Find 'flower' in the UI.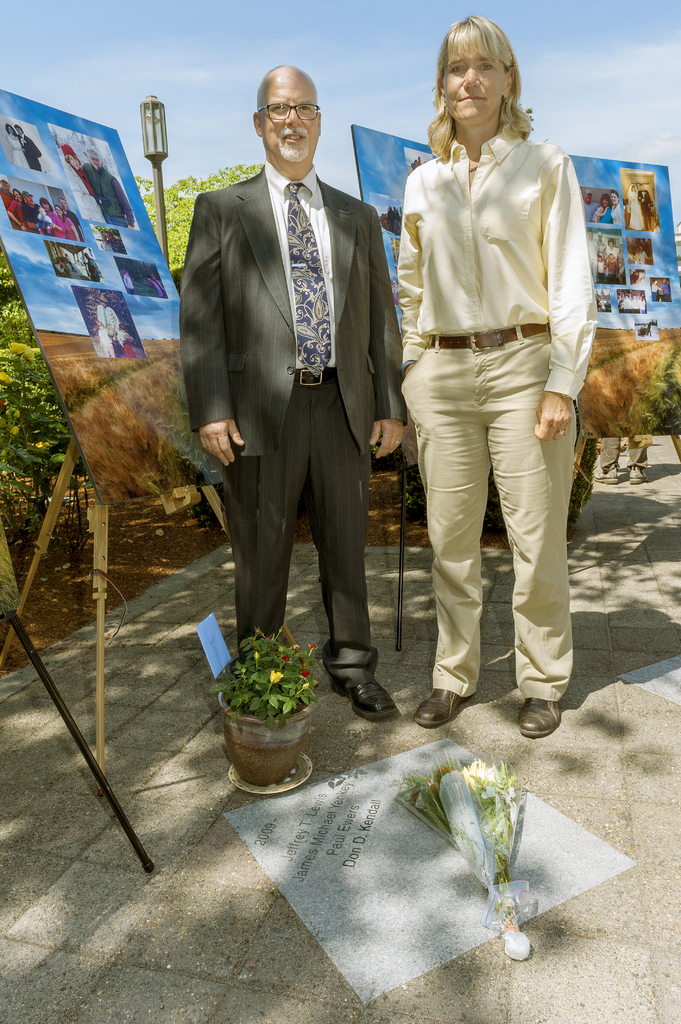
UI element at locate(0, 371, 13, 388).
